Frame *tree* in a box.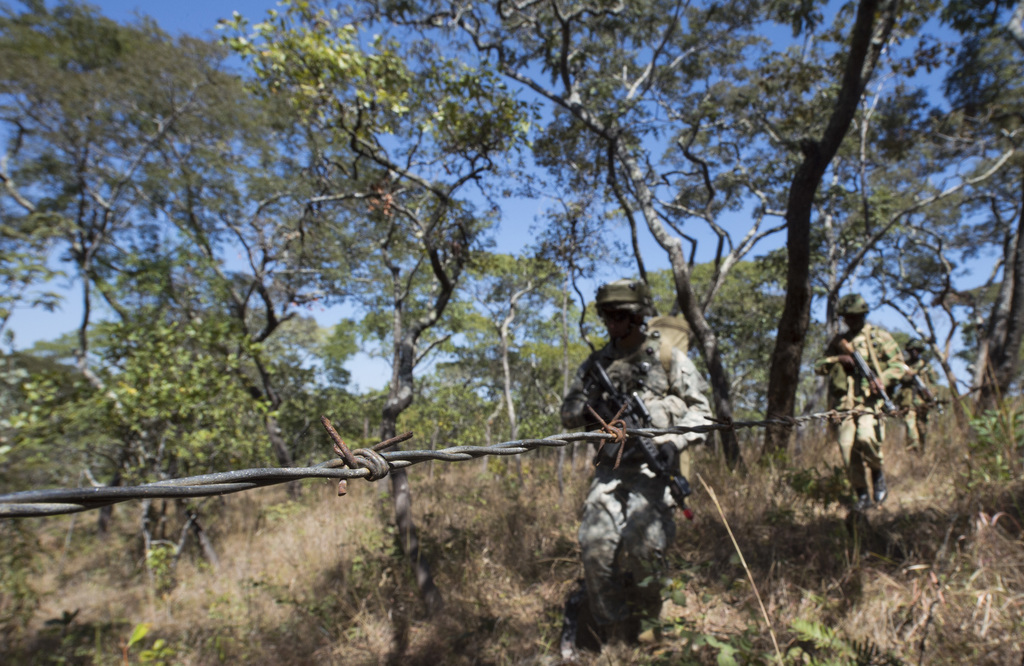
(0,0,1023,665).
